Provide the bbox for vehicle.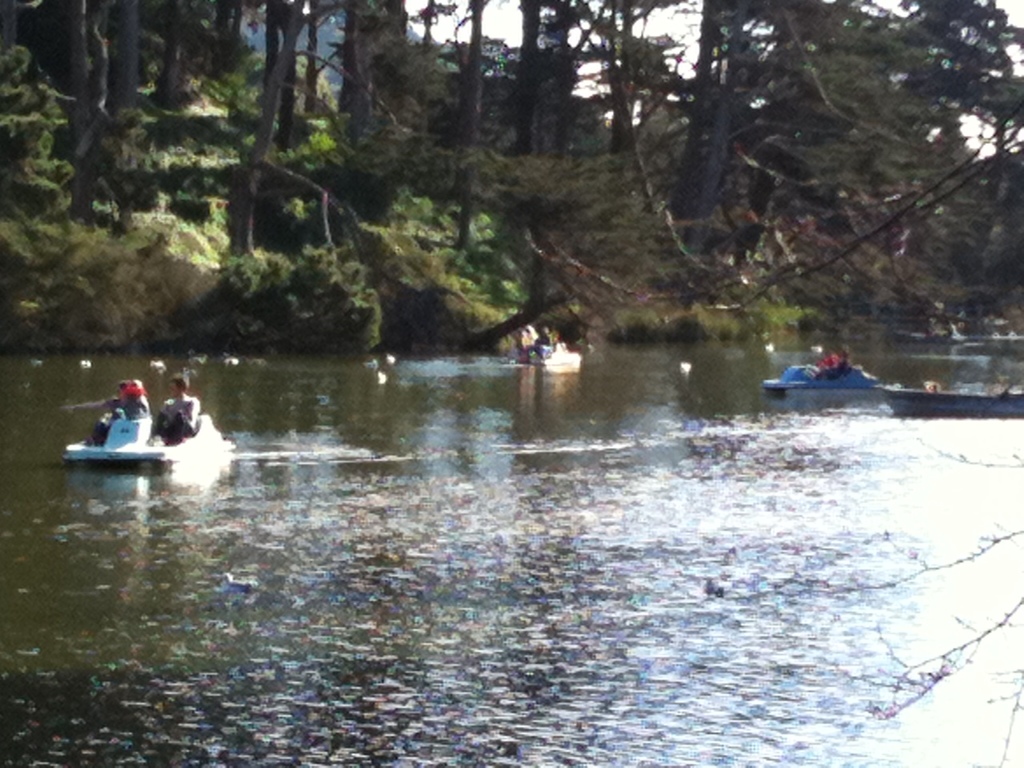
bbox=(56, 410, 238, 464).
